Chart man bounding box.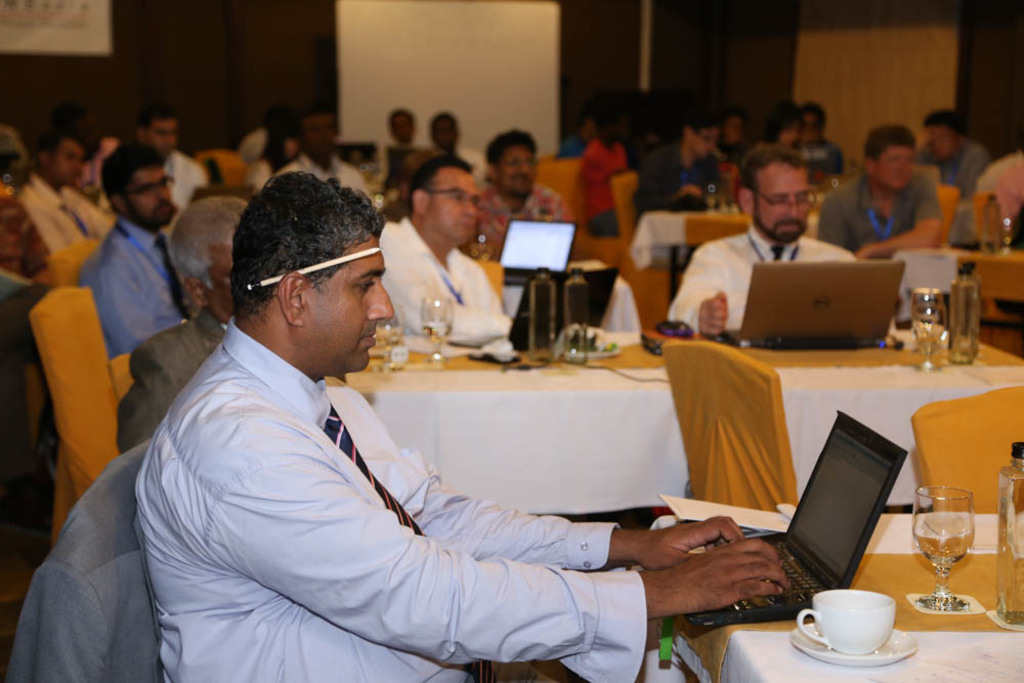
Charted: {"left": 133, "top": 172, "right": 788, "bottom": 682}.
